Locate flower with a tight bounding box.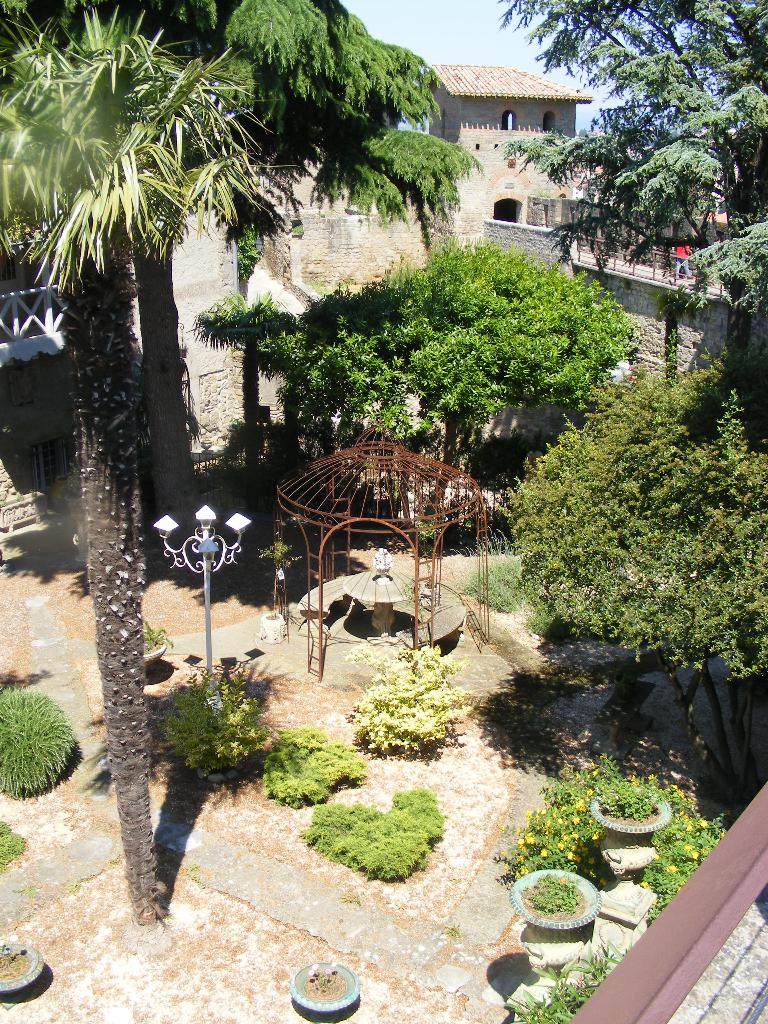
bbox=[684, 819, 694, 833].
